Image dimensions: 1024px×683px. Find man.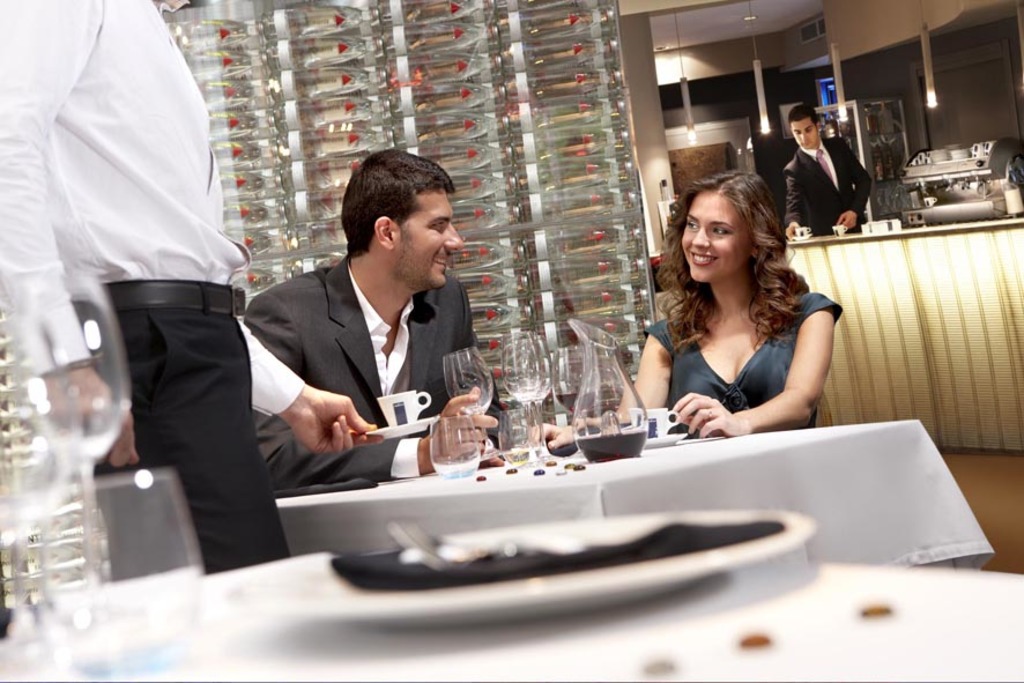
(787, 101, 873, 238).
